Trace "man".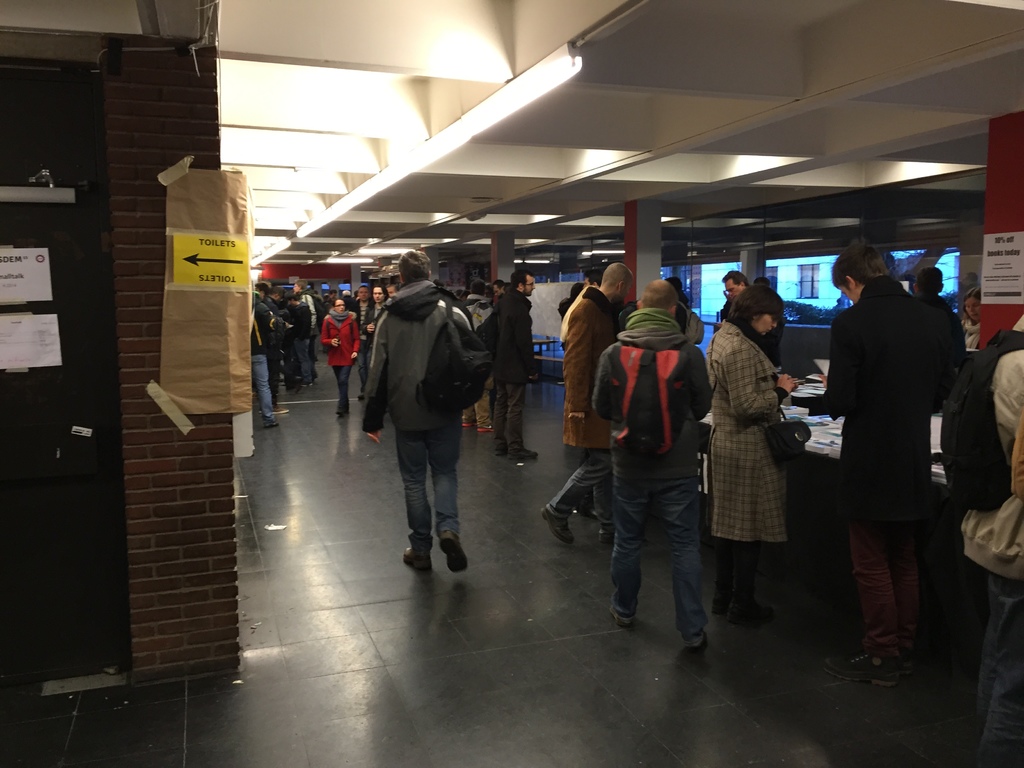
Traced to (589,286,713,646).
